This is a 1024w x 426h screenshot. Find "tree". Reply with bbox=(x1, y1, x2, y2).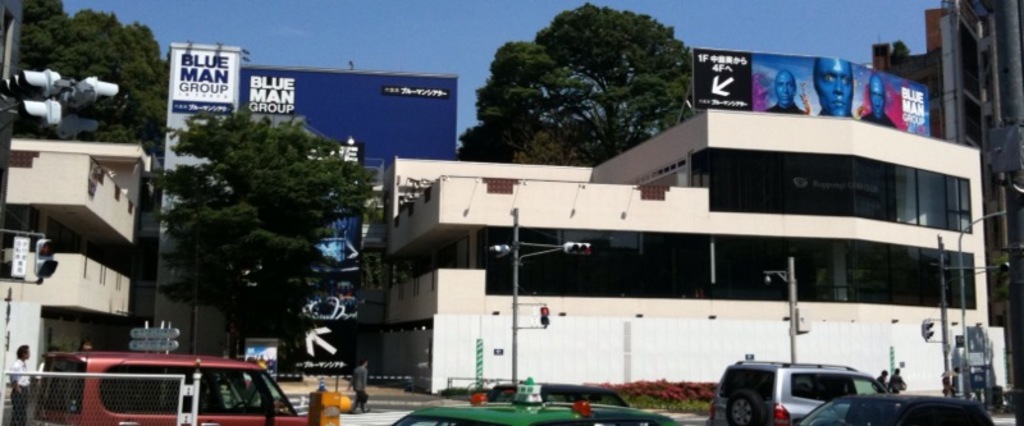
bbox=(462, 0, 708, 166).
